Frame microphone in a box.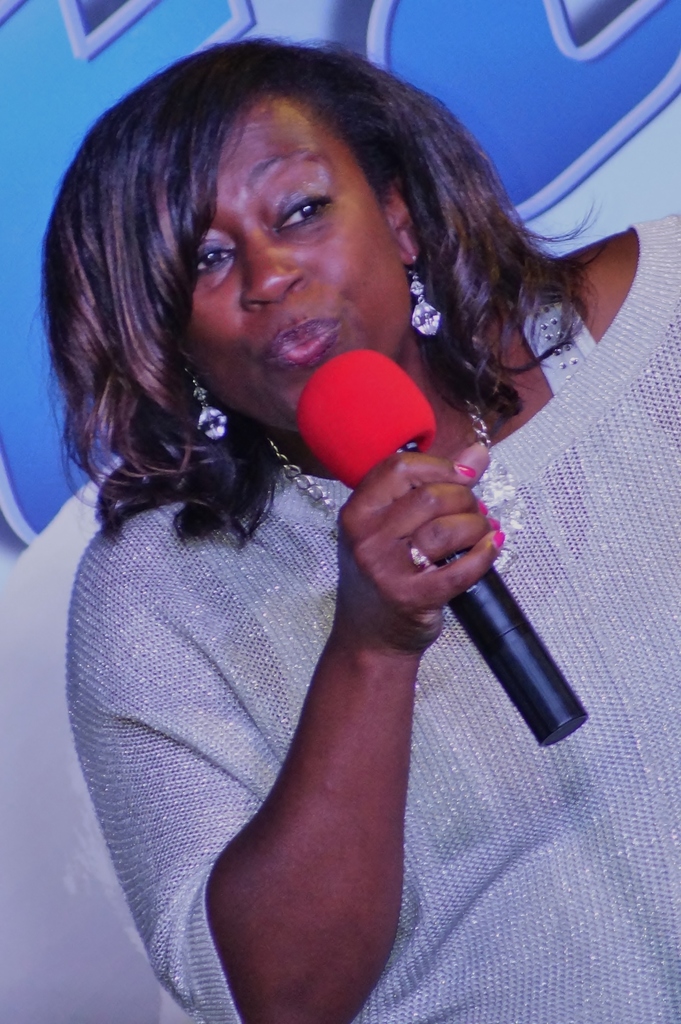
297, 348, 586, 746.
